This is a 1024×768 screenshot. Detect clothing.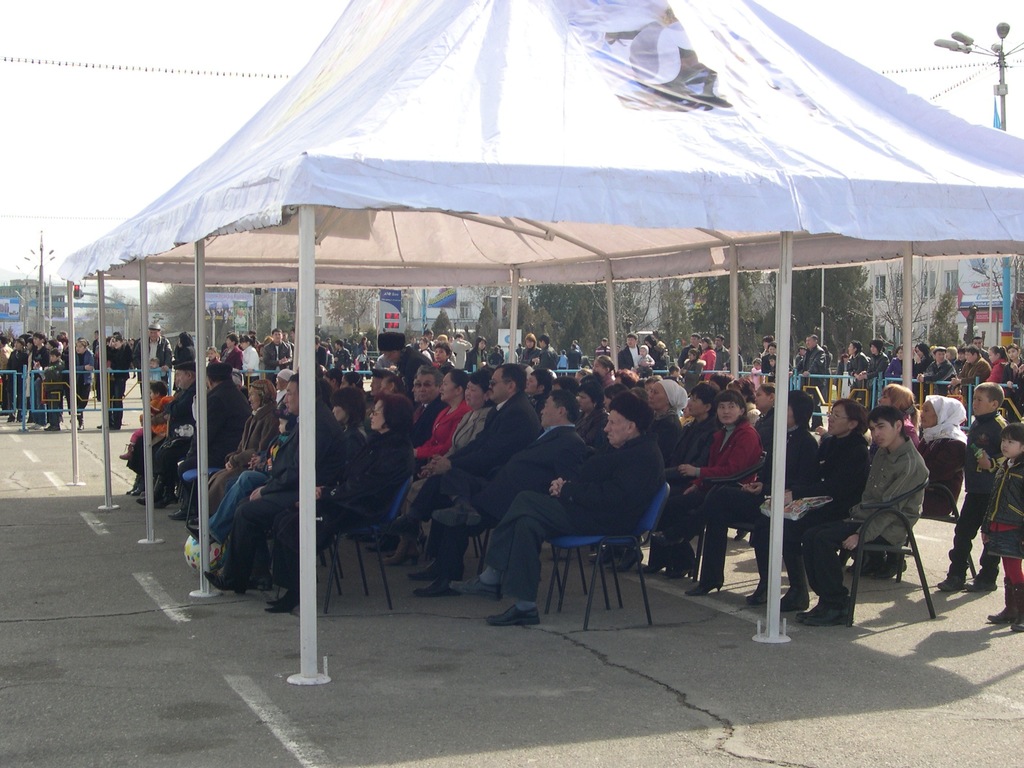
134/323/167/410.
